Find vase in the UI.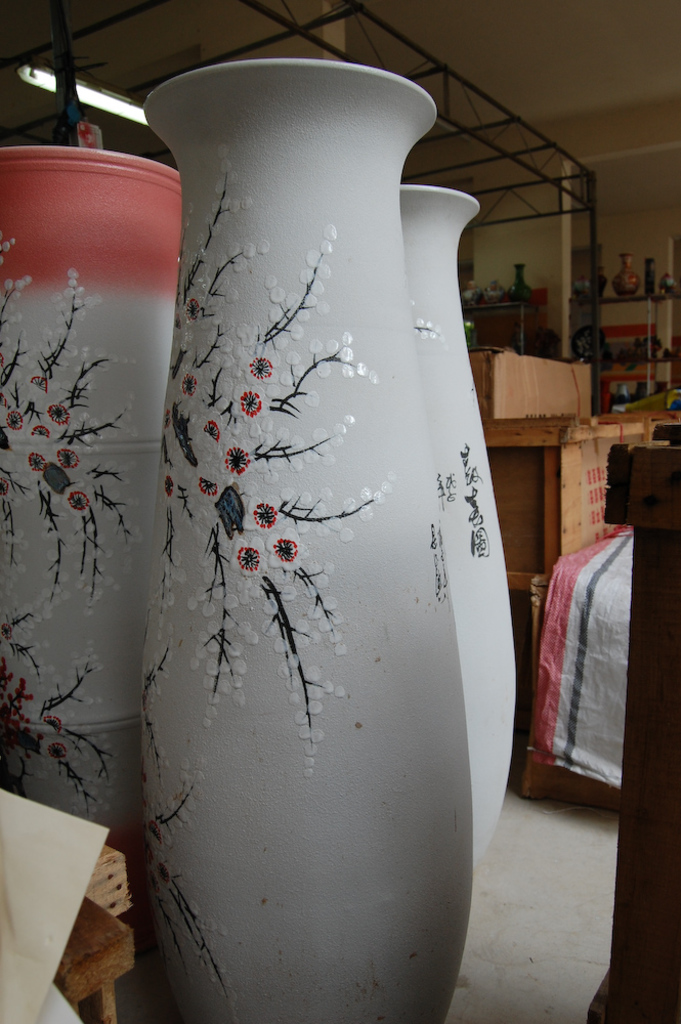
UI element at 141 59 477 1021.
